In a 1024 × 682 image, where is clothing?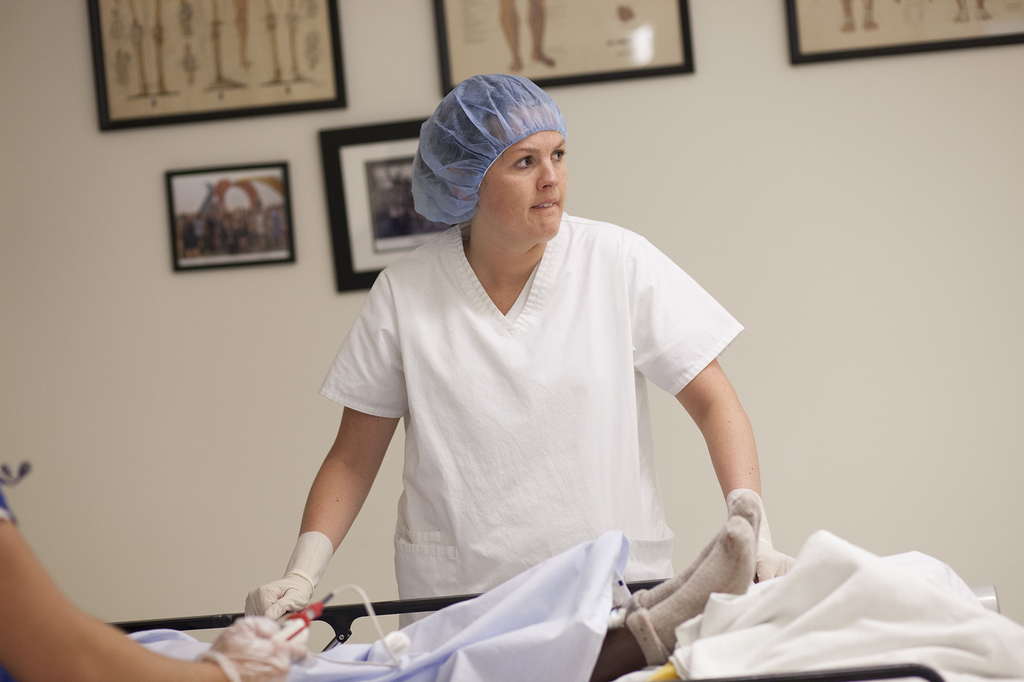
<box>319,211,732,628</box>.
